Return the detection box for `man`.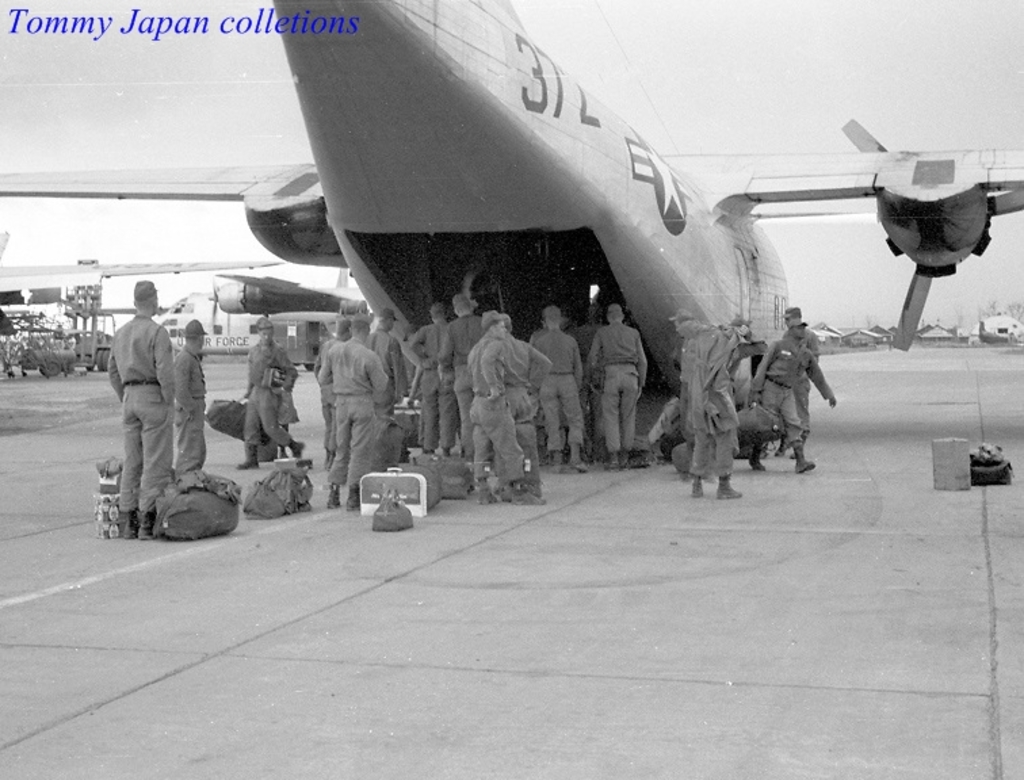
locate(317, 316, 393, 515).
